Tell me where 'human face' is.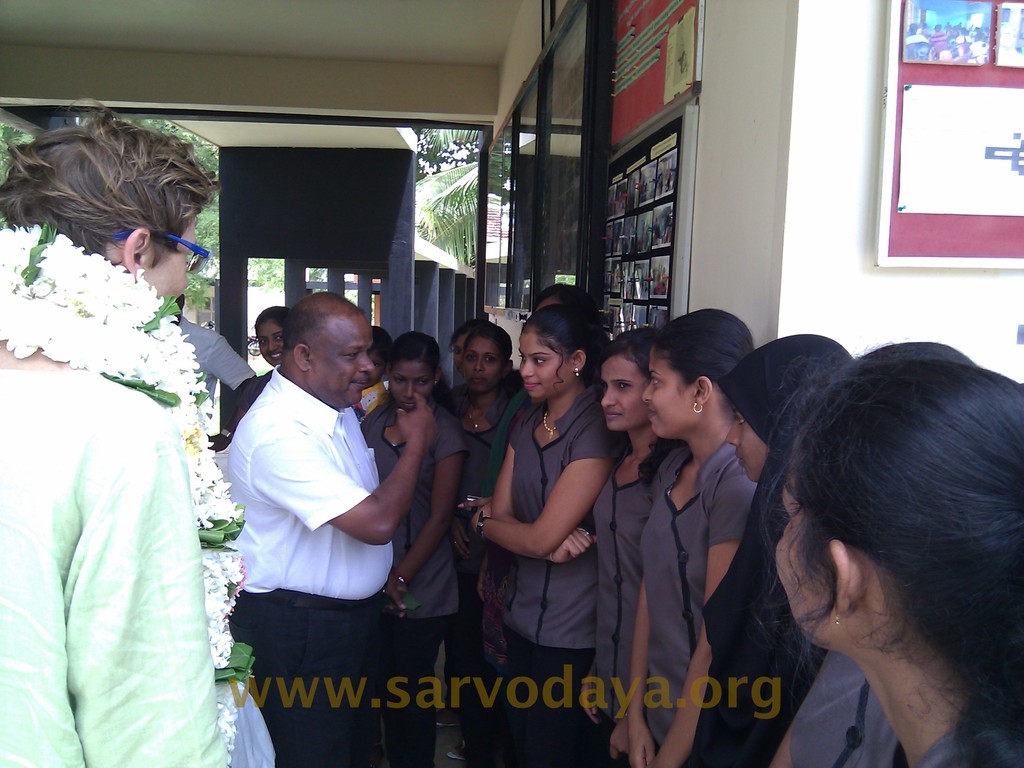
'human face' is at [x1=259, y1=323, x2=284, y2=367].
